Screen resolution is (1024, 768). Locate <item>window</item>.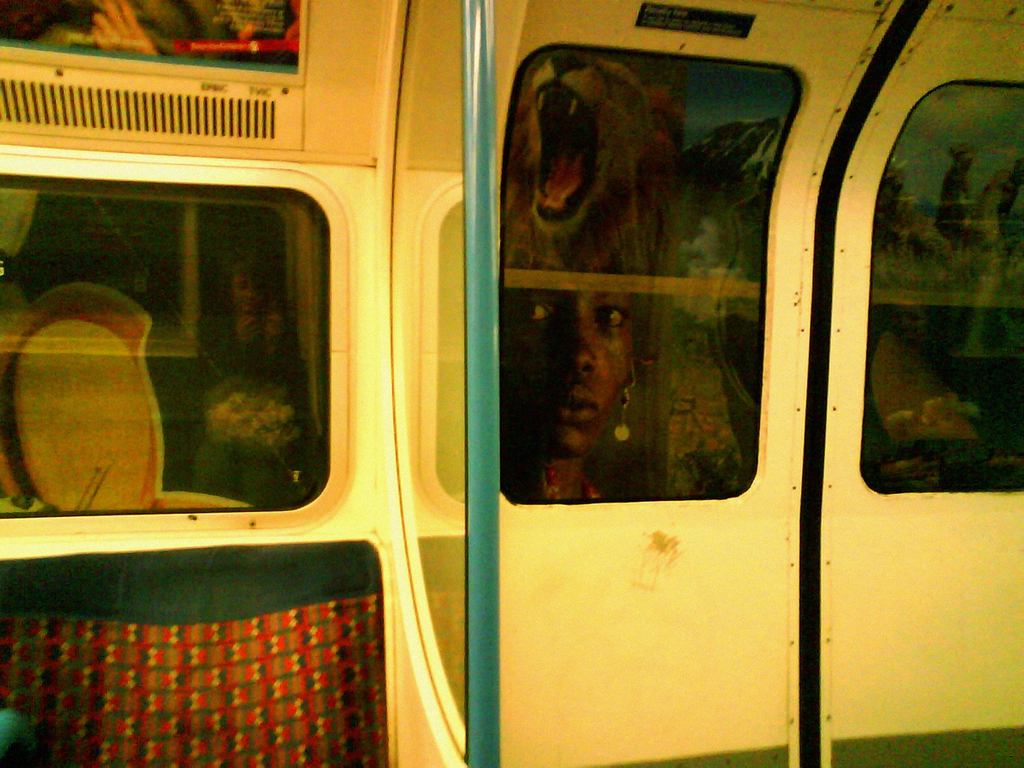
<region>514, 23, 809, 551</region>.
